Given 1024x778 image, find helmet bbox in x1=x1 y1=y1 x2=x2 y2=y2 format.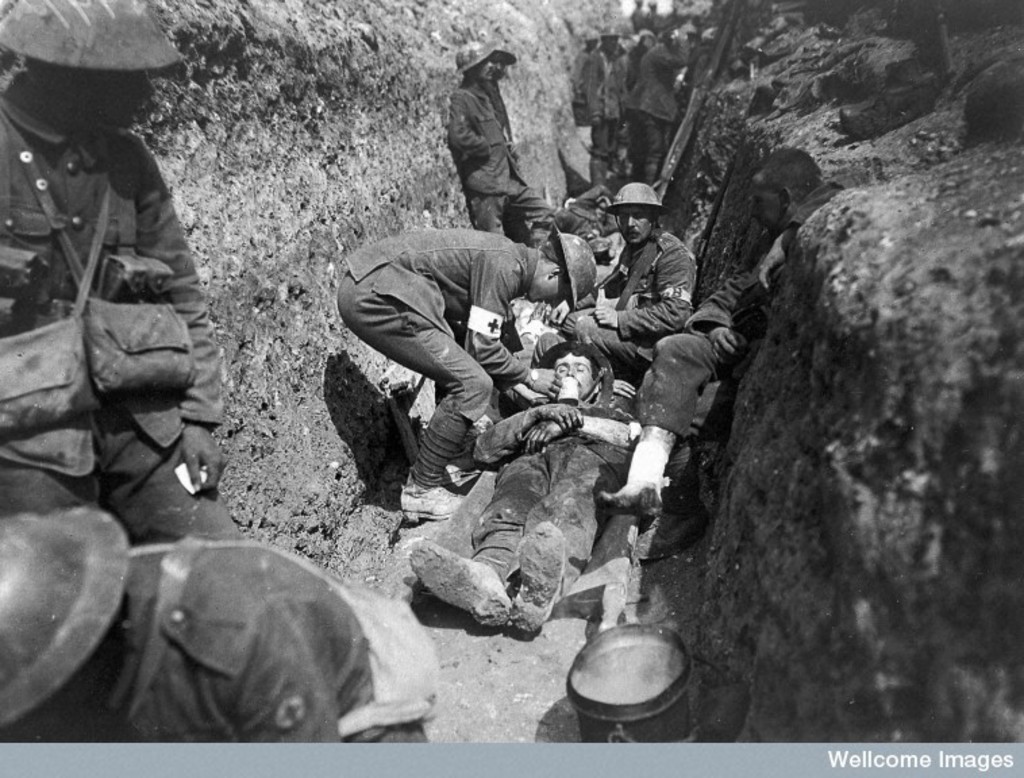
x1=0 y1=0 x2=188 y2=74.
